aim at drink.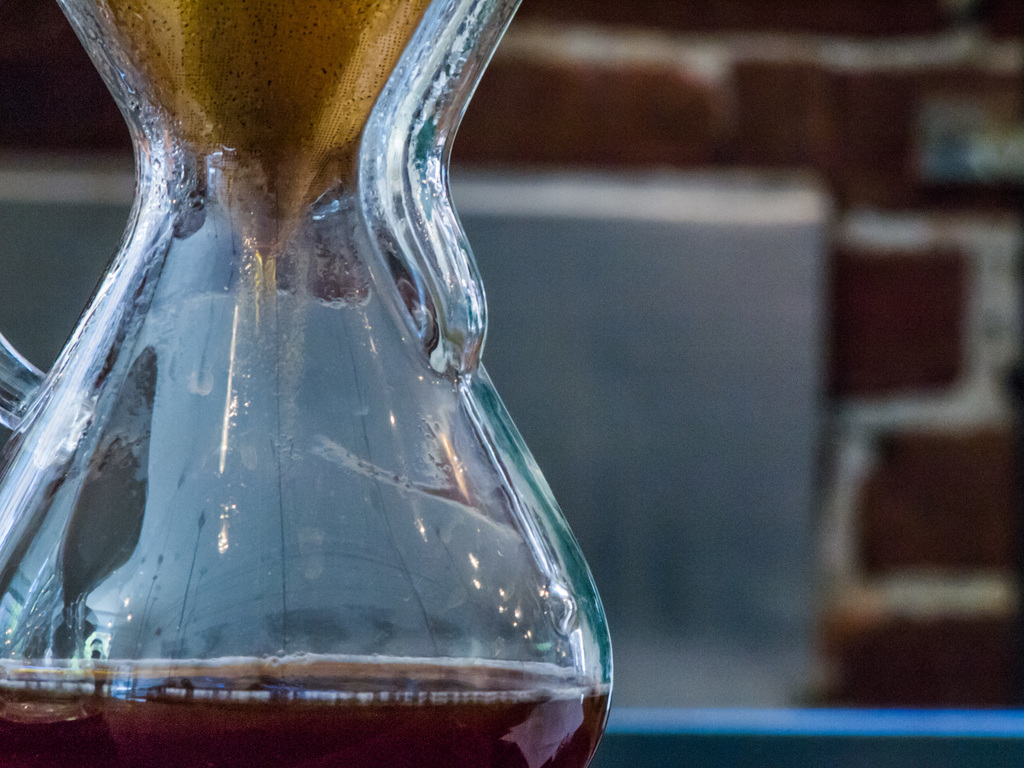
Aimed at (0,646,616,767).
